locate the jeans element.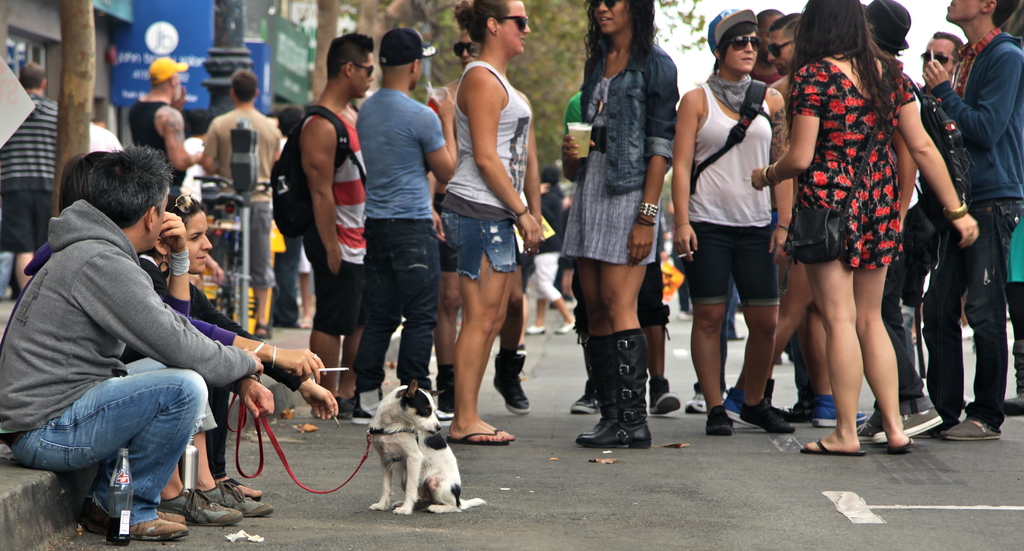
Element bbox: [x1=45, y1=370, x2=227, y2=524].
